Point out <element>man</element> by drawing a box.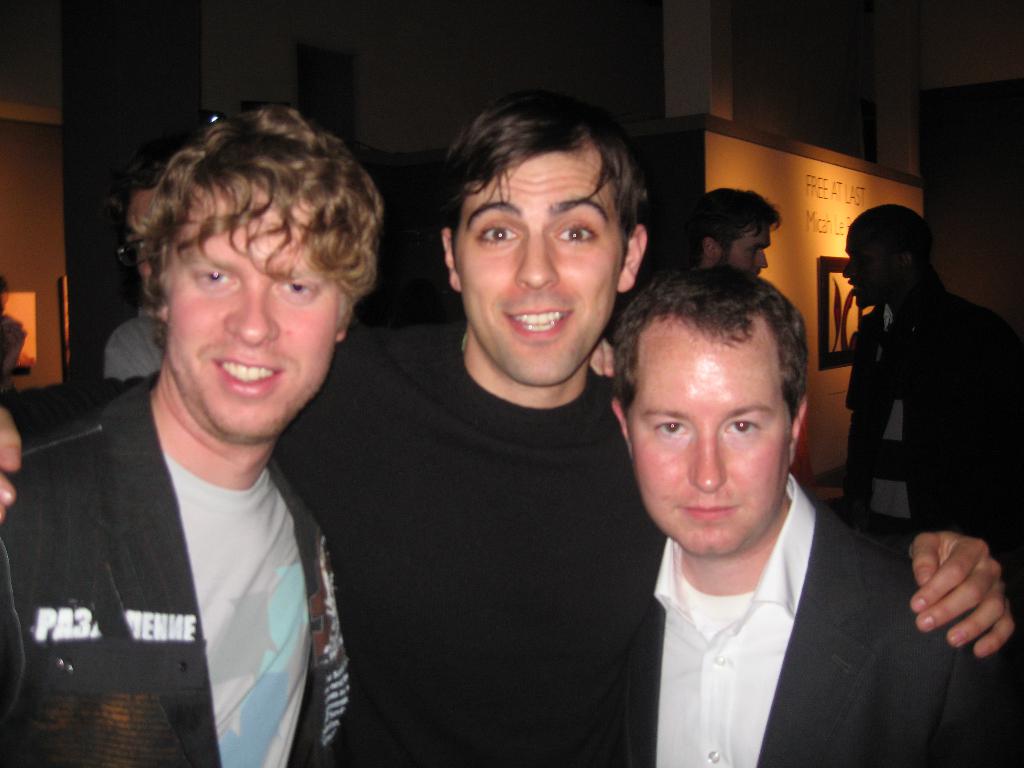
crop(608, 269, 1023, 767).
